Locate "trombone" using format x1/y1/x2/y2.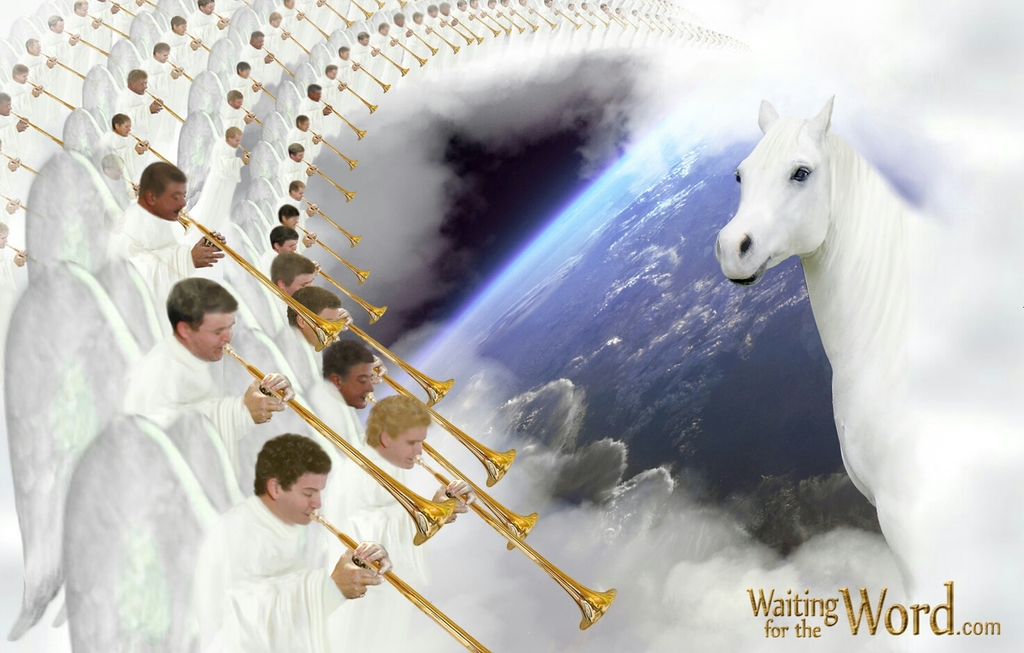
127/131/171/165.
